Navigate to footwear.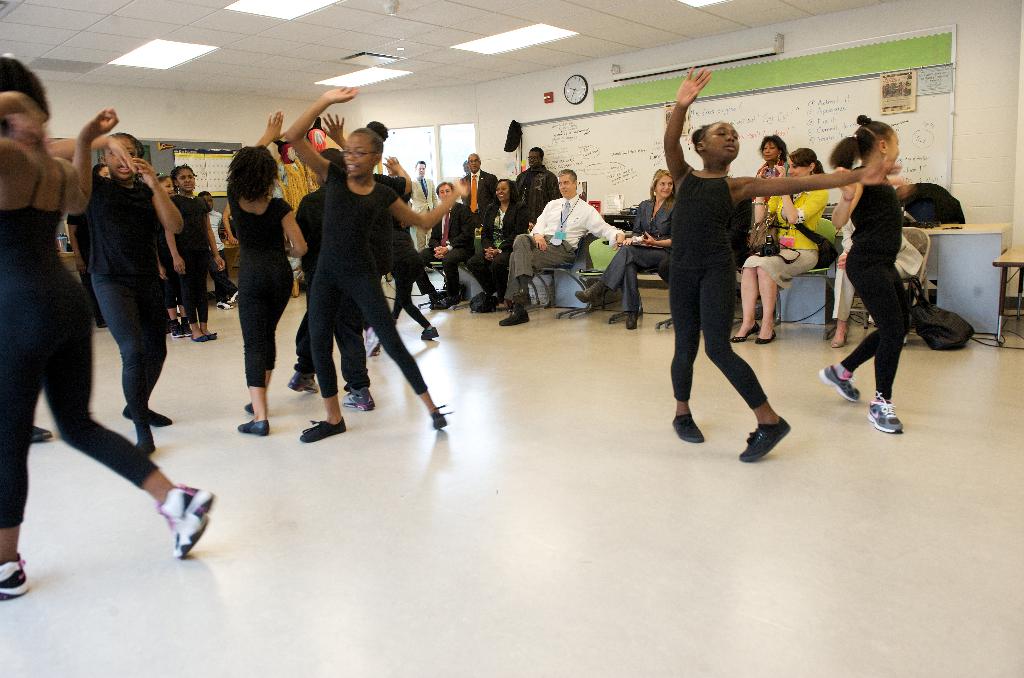
Navigation target: bbox=(420, 326, 438, 341).
